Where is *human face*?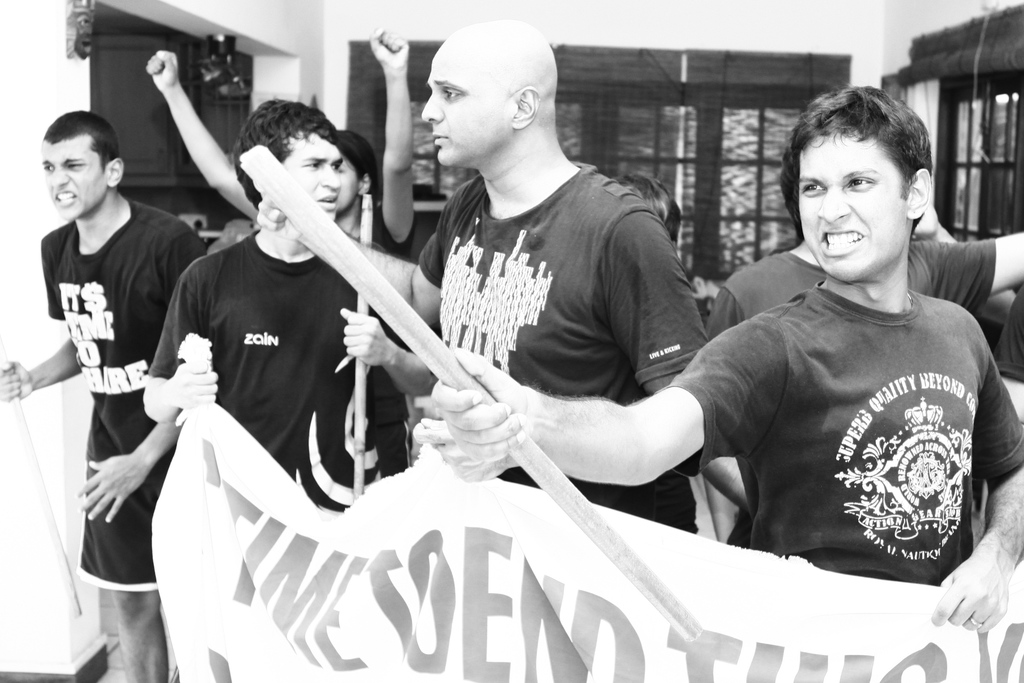
Rect(417, 38, 511, 167).
